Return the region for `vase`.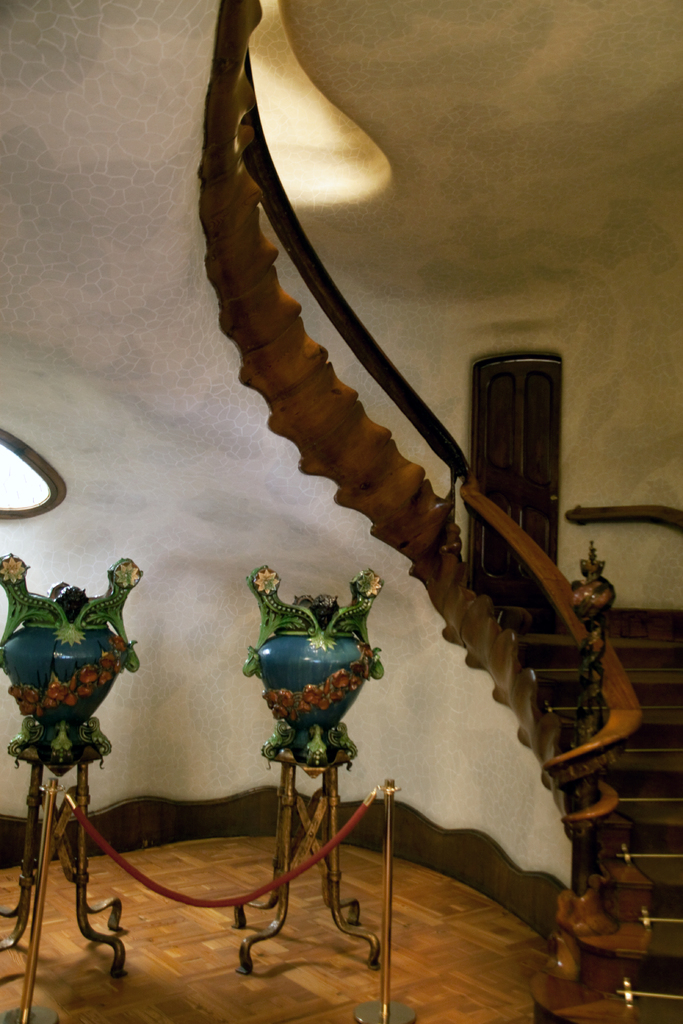
Rect(0, 543, 141, 774).
